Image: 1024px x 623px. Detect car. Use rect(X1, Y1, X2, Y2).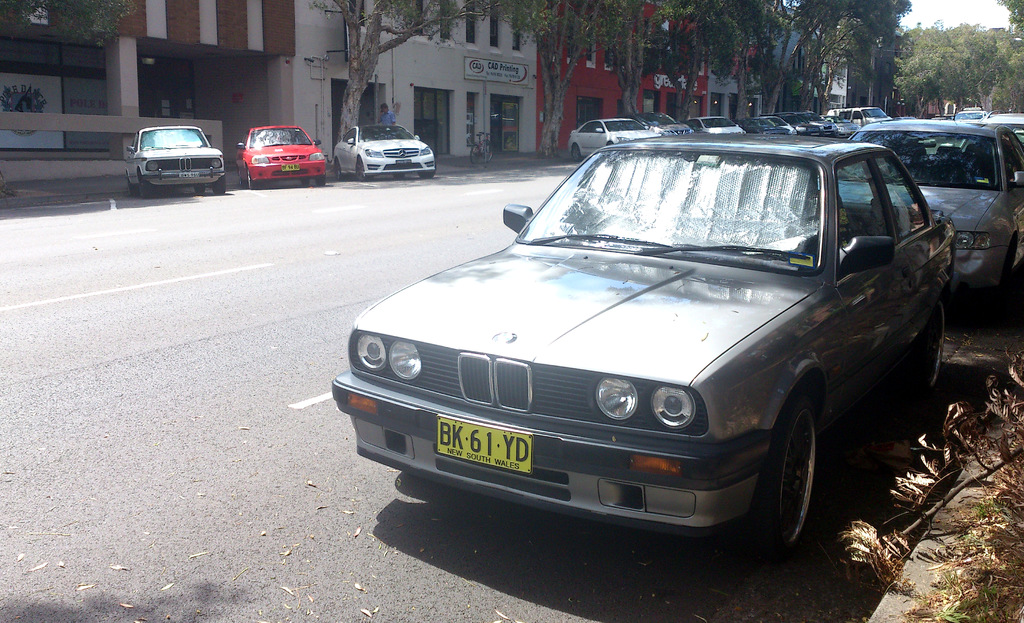
rect(331, 122, 437, 180).
